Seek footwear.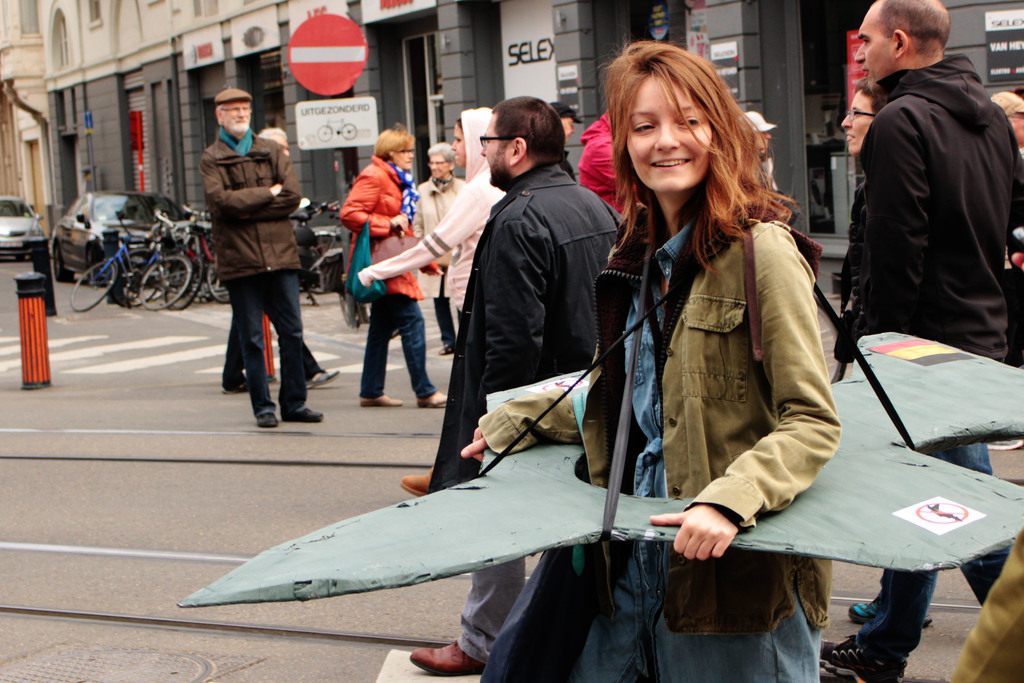
402 473 435 498.
